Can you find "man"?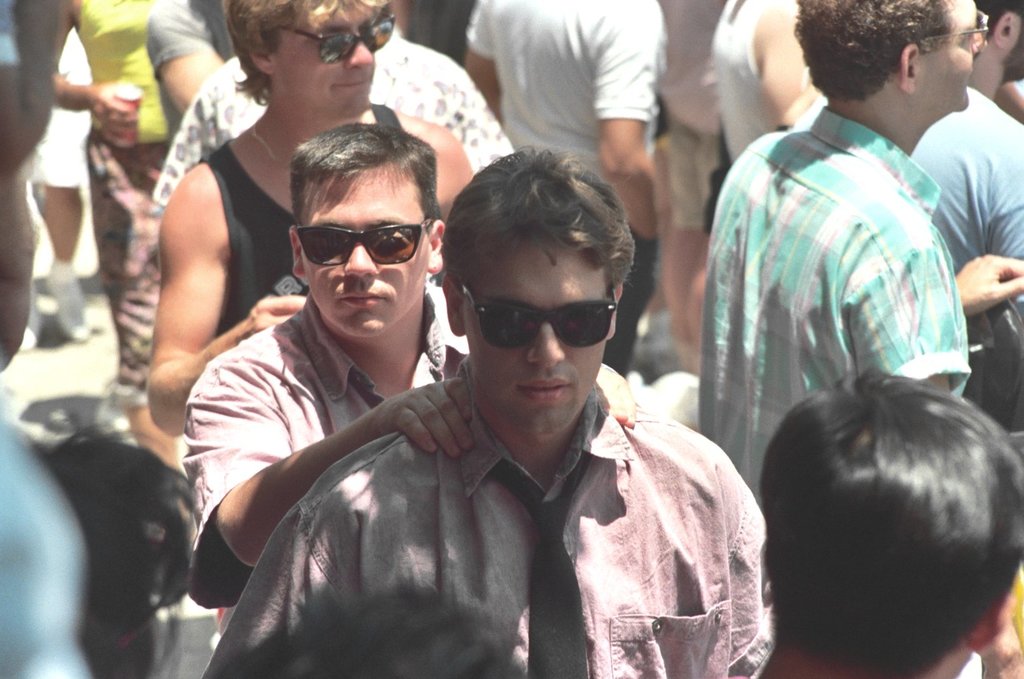
Yes, bounding box: detection(706, 0, 814, 165).
